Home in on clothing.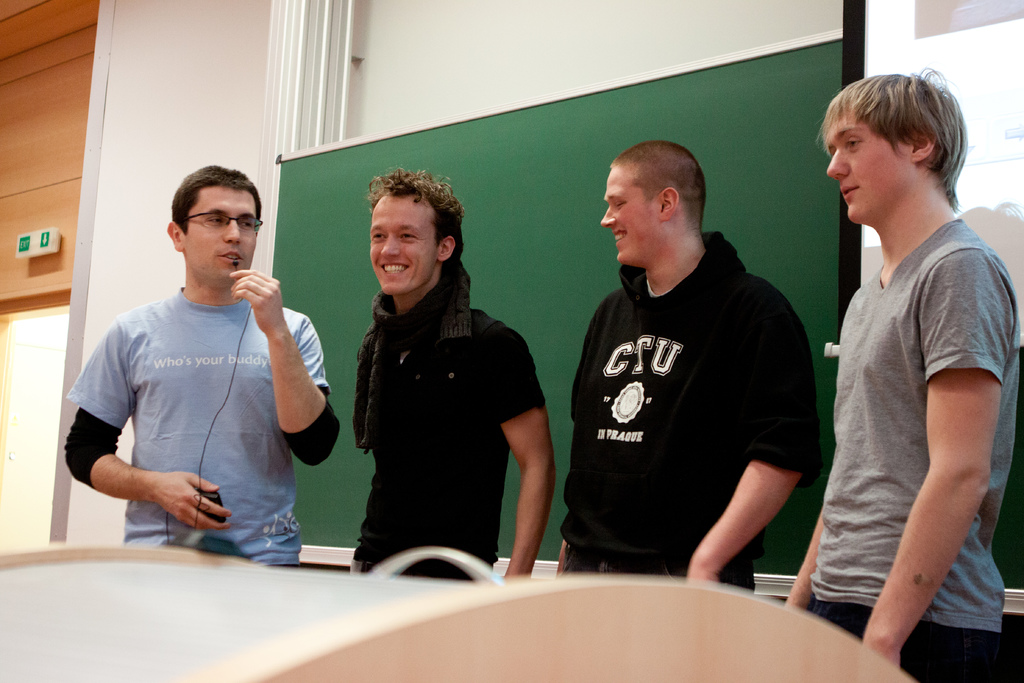
Homed in at [x1=809, y1=605, x2=996, y2=682].
